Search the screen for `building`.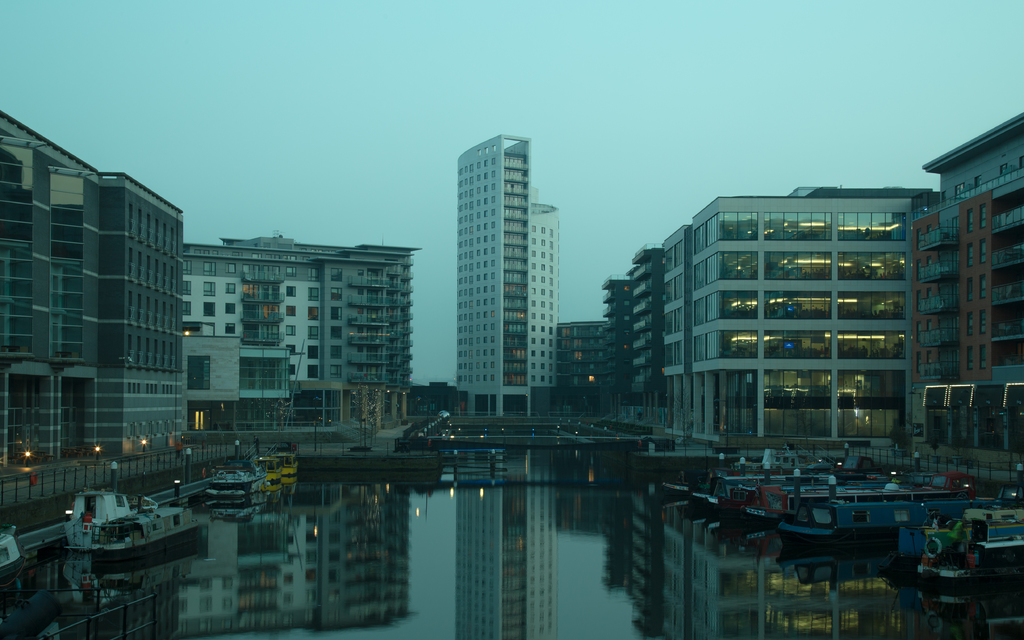
Found at 185/232/424/422.
